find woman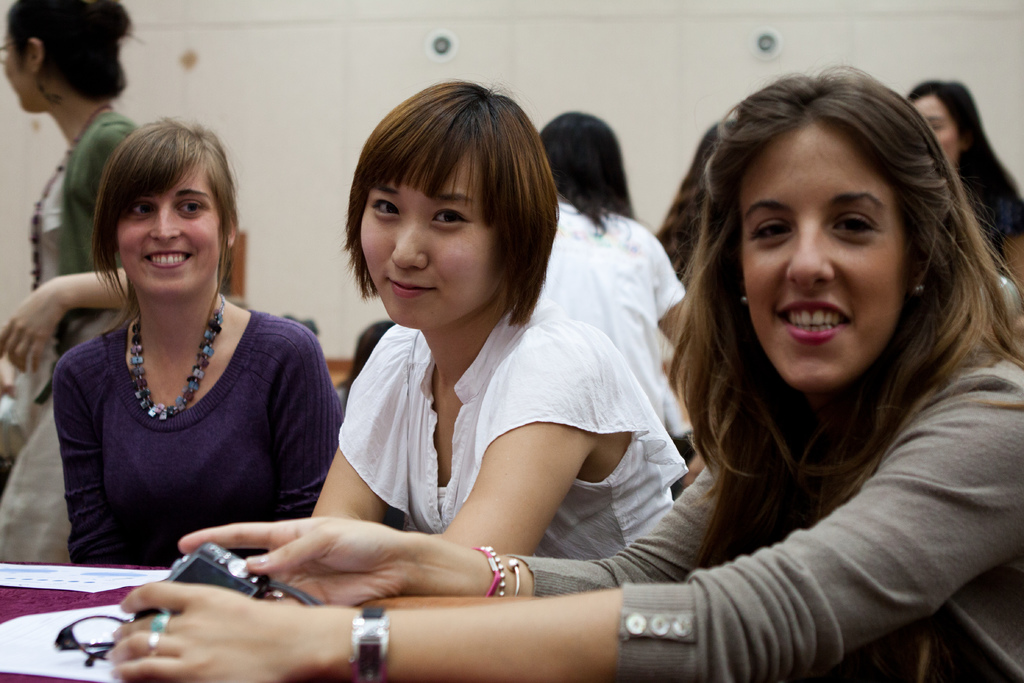
(527, 107, 689, 447)
